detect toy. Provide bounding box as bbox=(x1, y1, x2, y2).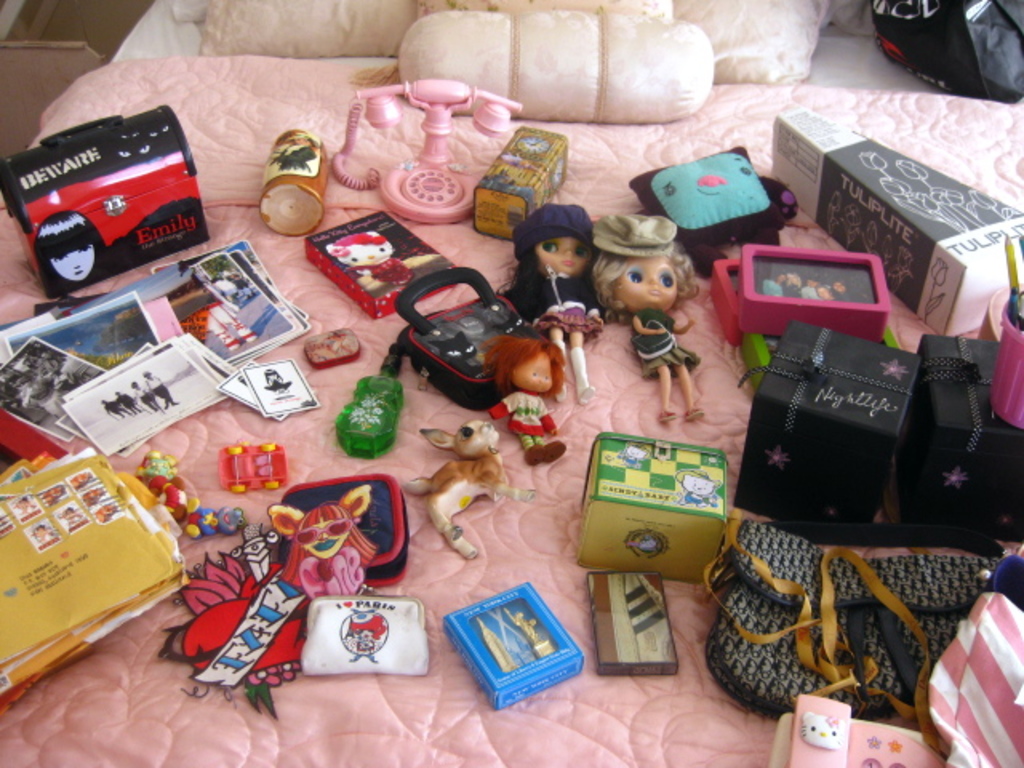
bbox=(907, 339, 1022, 544).
